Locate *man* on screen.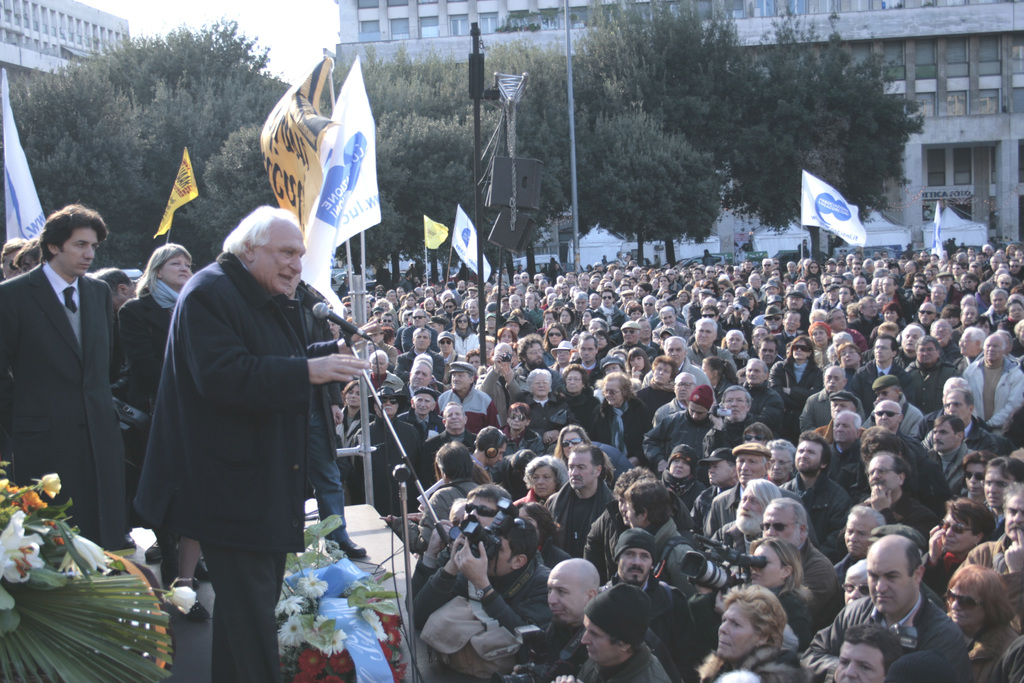
On screen at region(707, 436, 787, 533).
